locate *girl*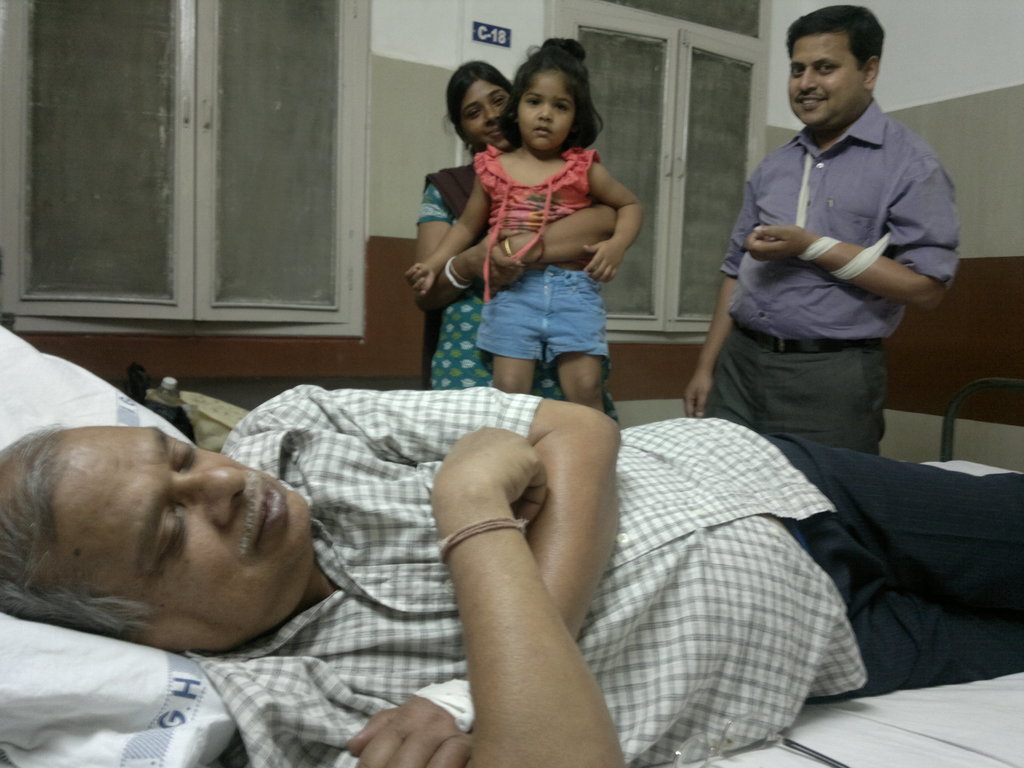
x1=401 y1=35 x2=641 y2=413
